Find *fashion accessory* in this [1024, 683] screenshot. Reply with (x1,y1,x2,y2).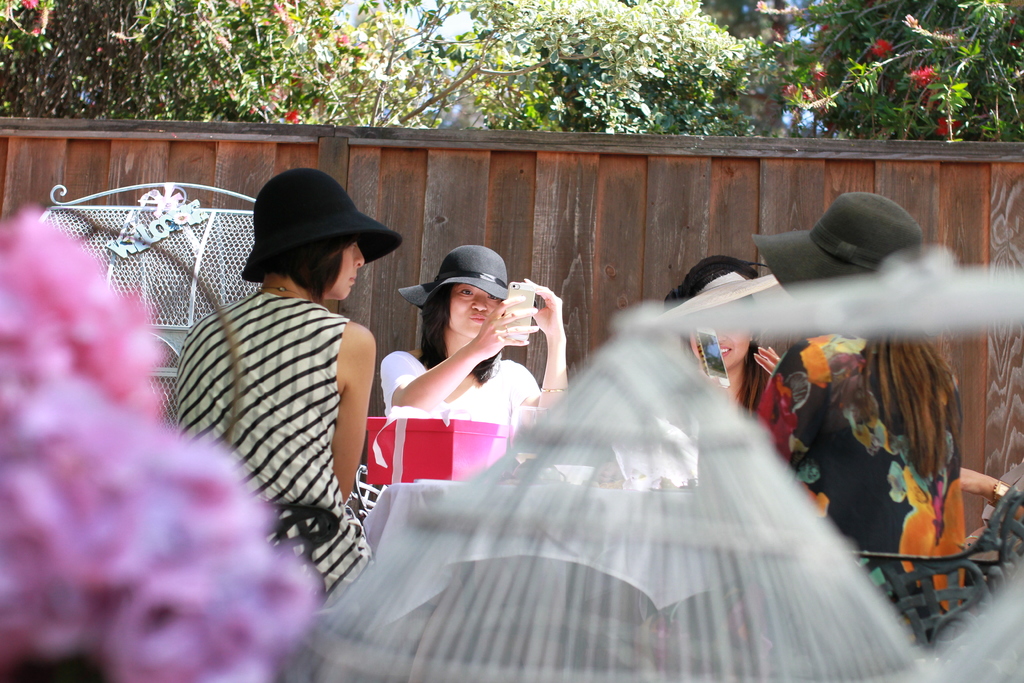
(255,280,305,295).
